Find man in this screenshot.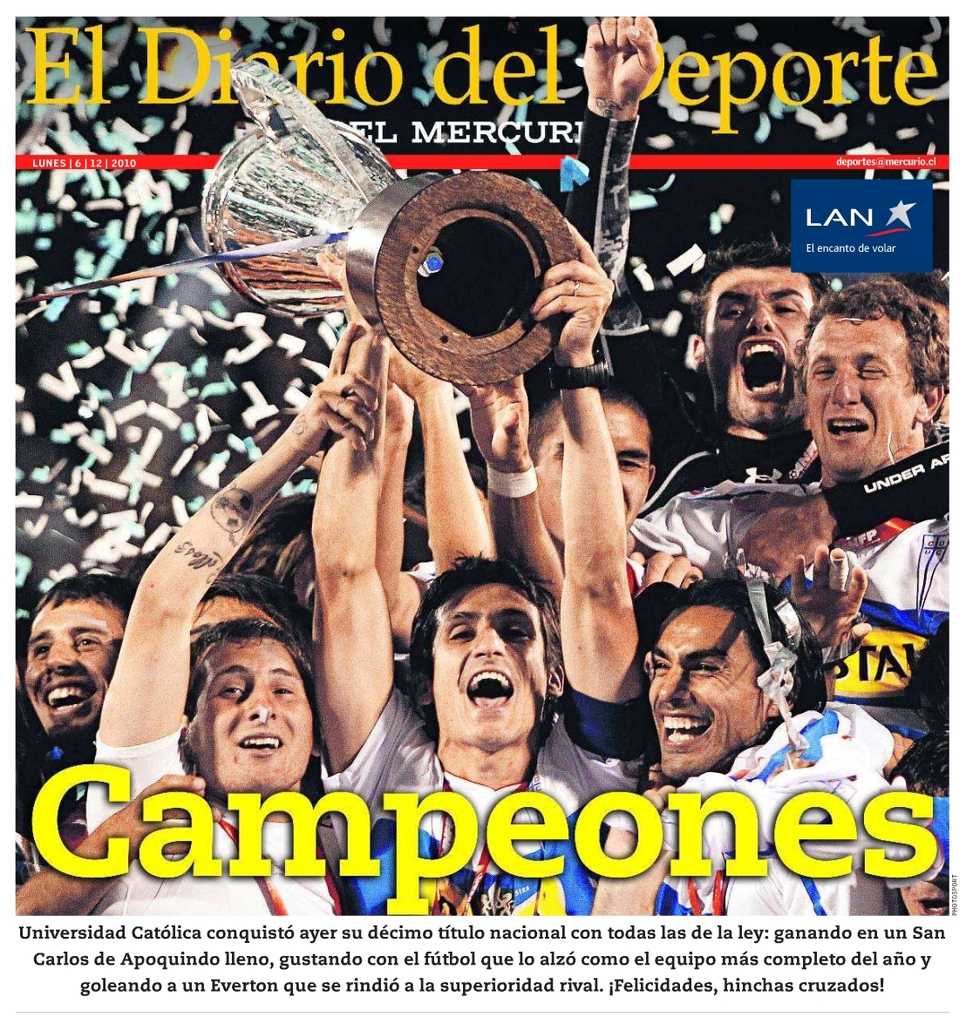
The bounding box for man is (x1=78, y1=316, x2=382, y2=918).
